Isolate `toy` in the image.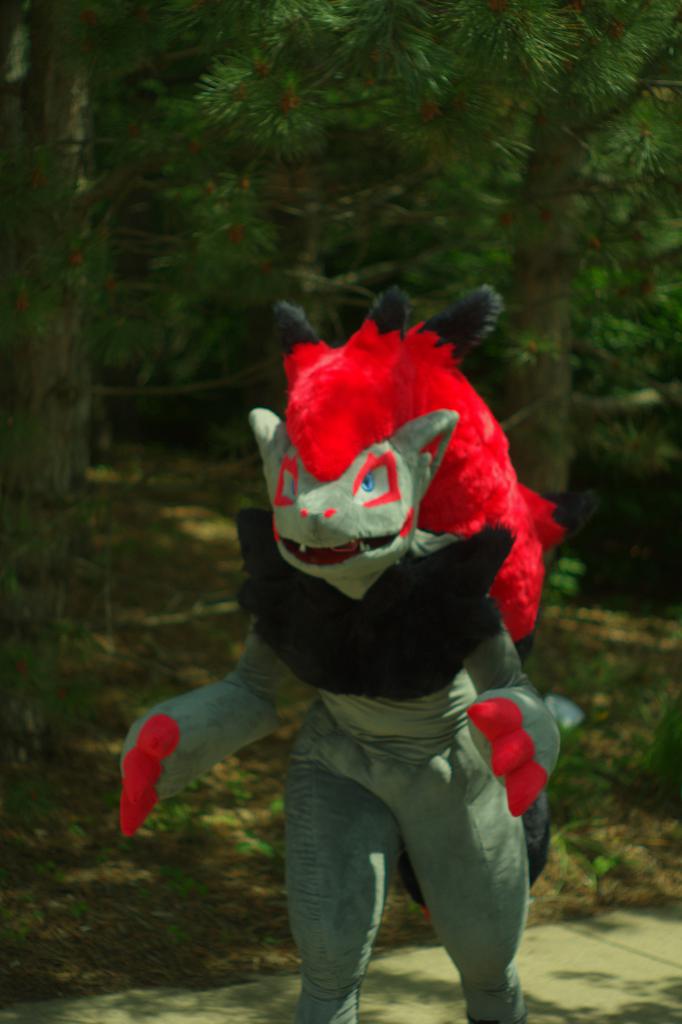
Isolated region: <bbox>247, 315, 550, 660</bbox>.
